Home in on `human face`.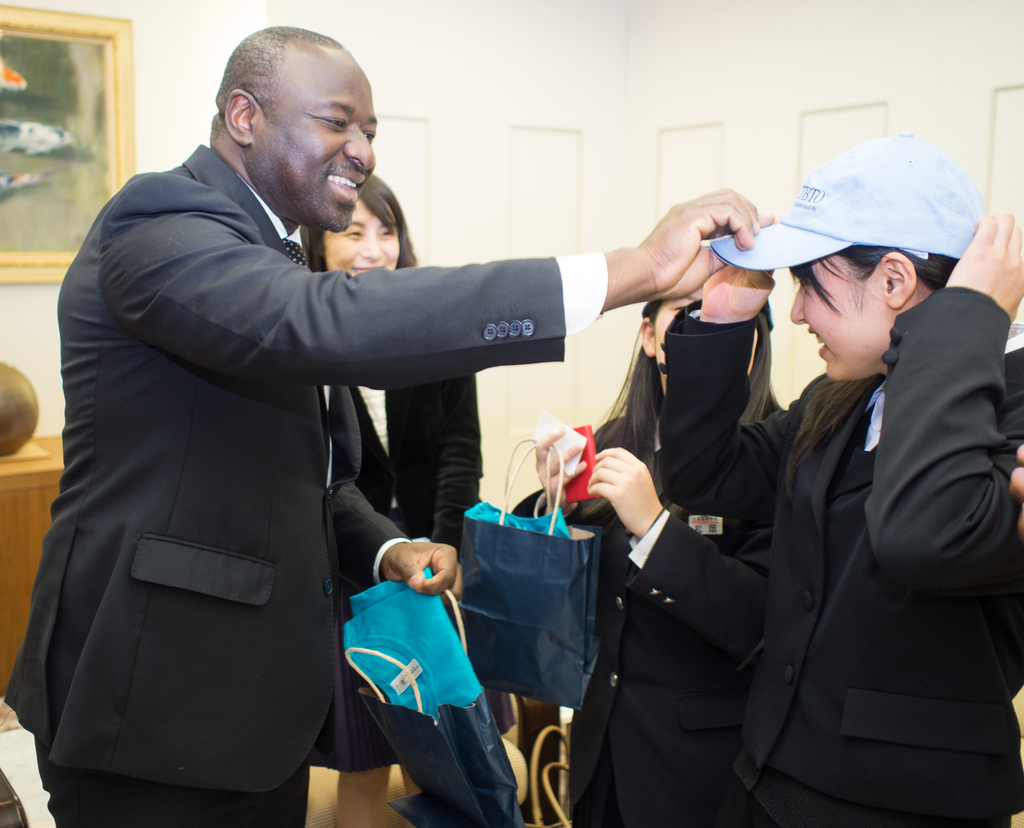
Homed in at bbox=[326, 193, 404, 279].
